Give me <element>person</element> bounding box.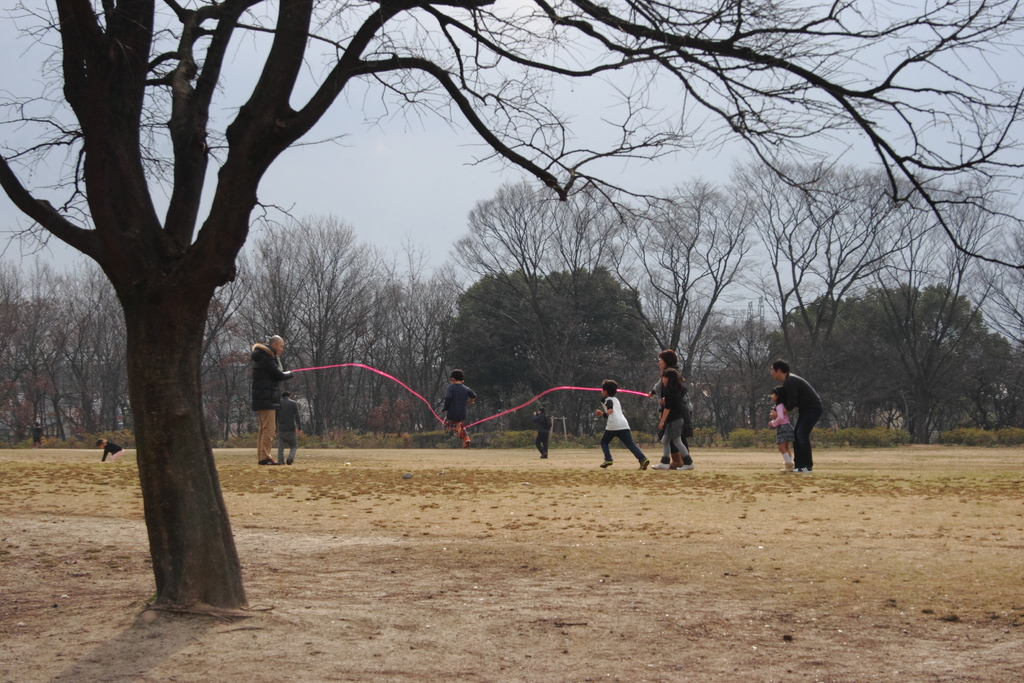
left=93, top=435, right=125, bottom=461.
